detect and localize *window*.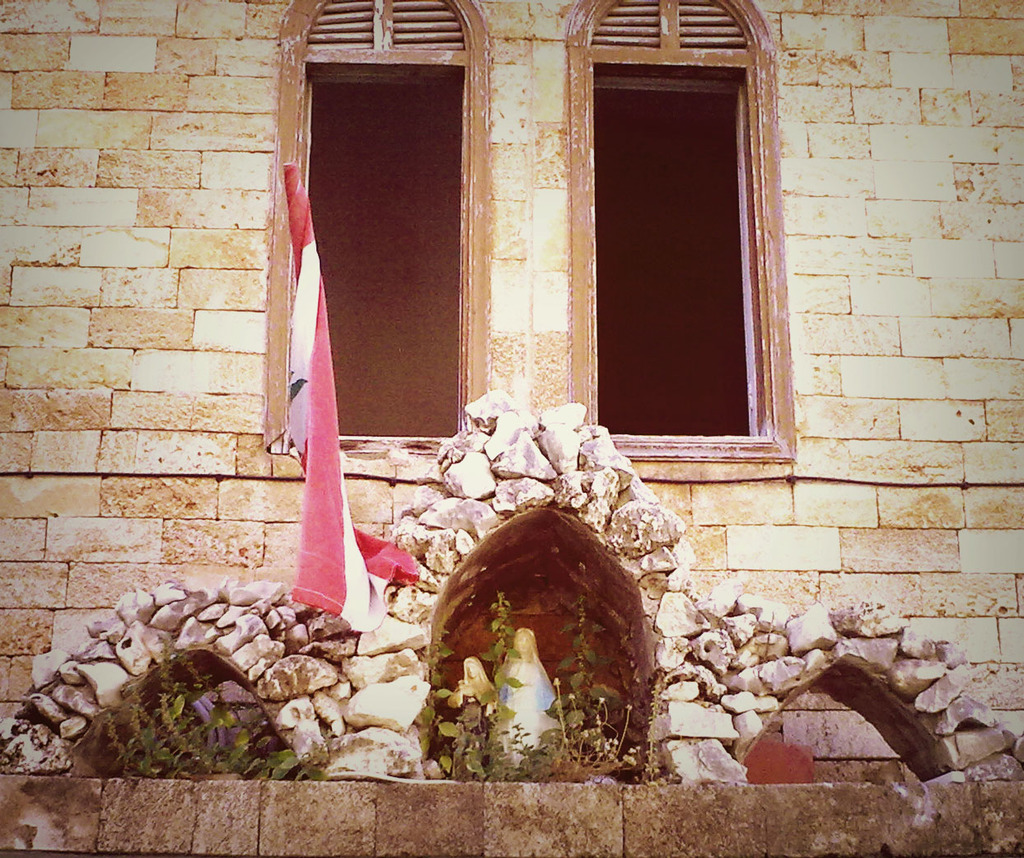
Localized at detection(568, 0, 809, 485).
